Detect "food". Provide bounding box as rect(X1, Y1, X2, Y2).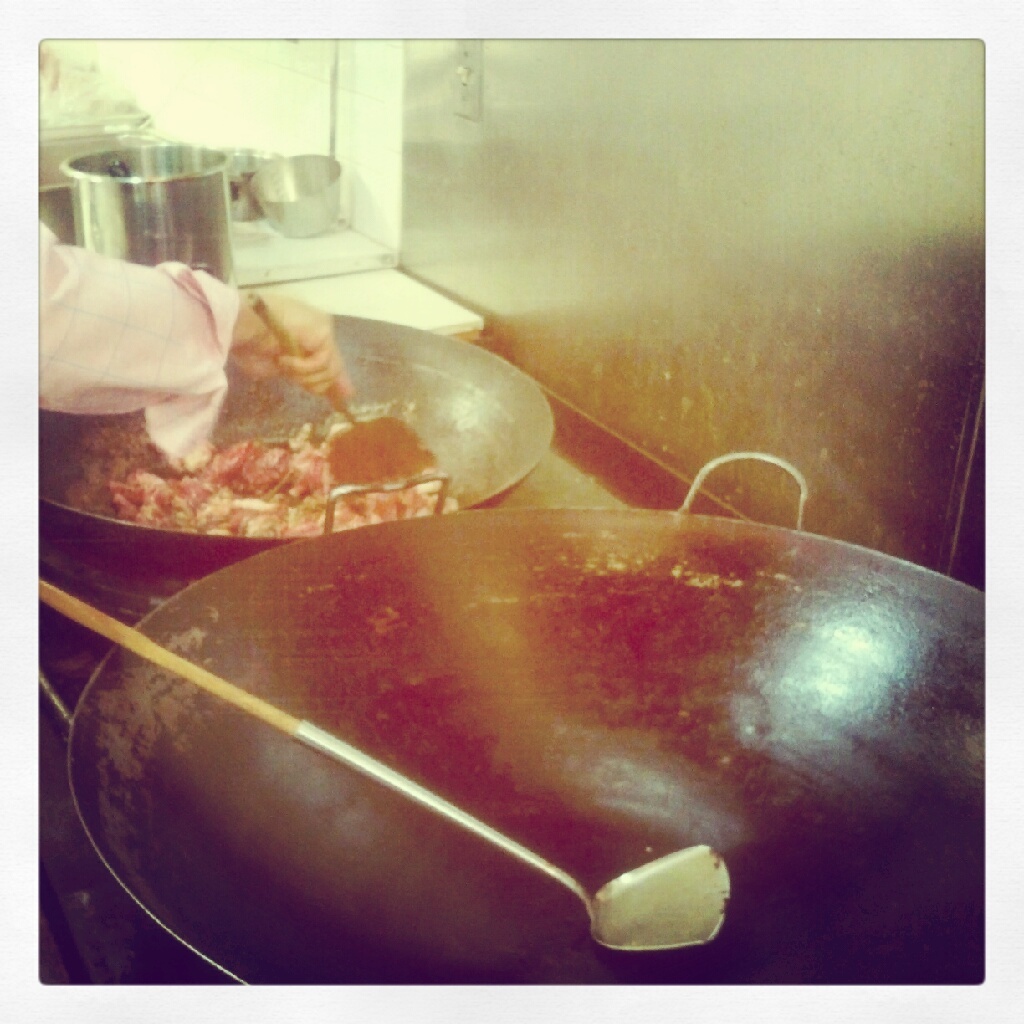
rect(592, 839, 731, 949).
